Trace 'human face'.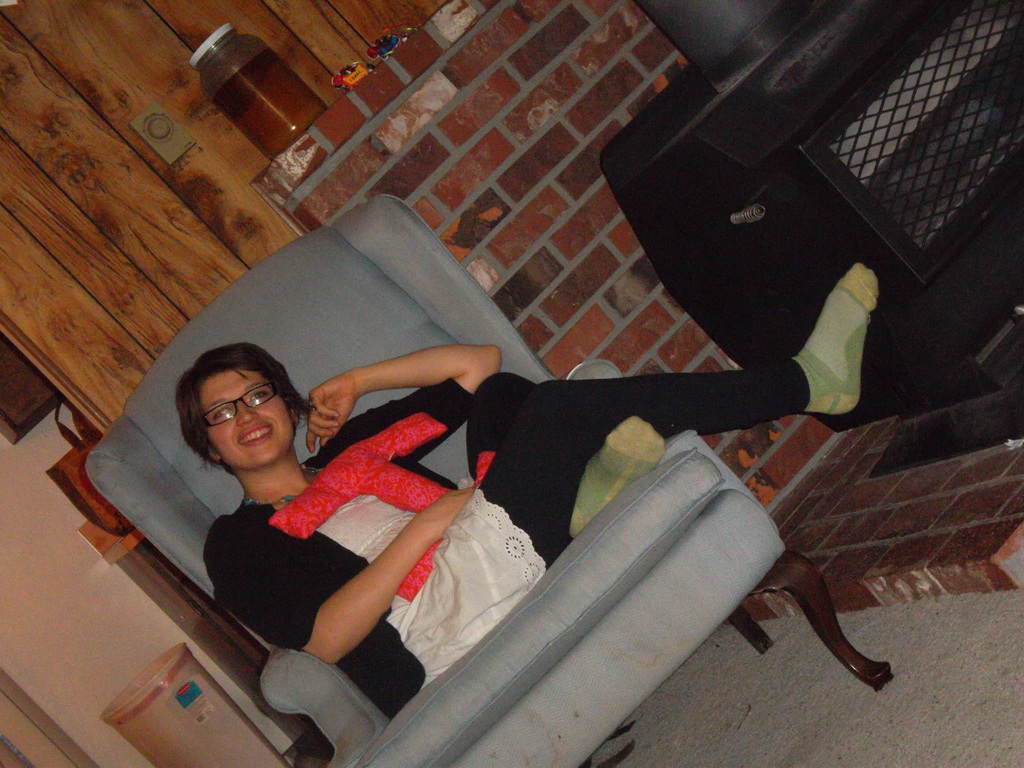
Traced to box(197, 369, 291, 461).
